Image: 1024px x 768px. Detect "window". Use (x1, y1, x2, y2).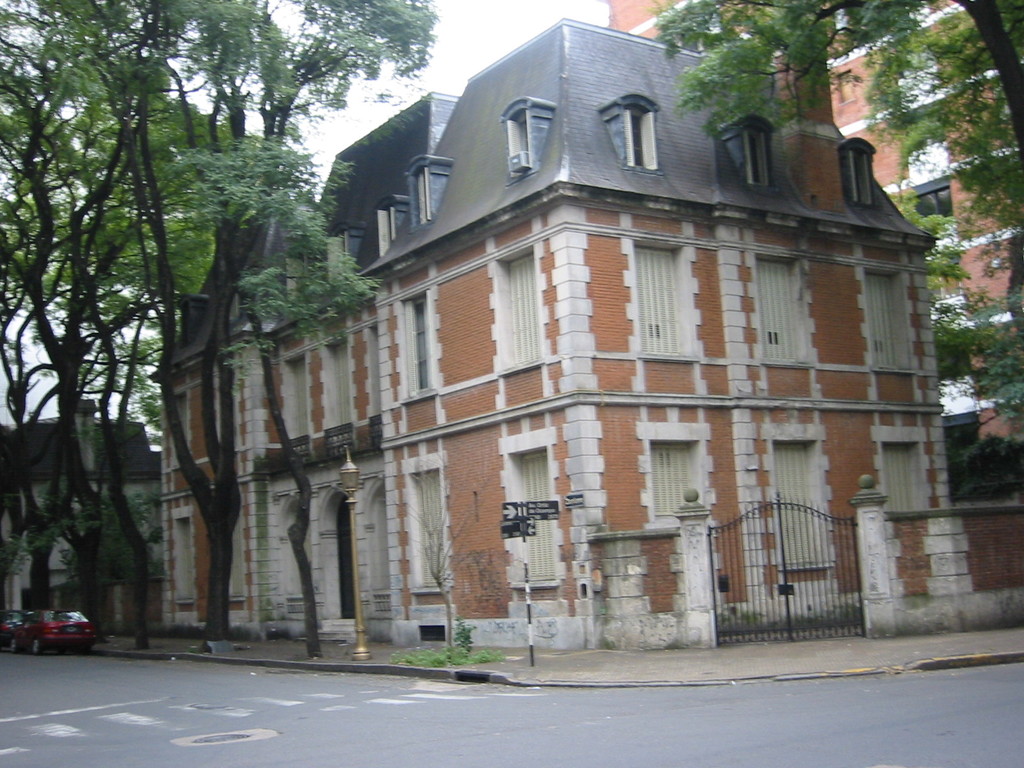
(743, 131, 768, 184).
